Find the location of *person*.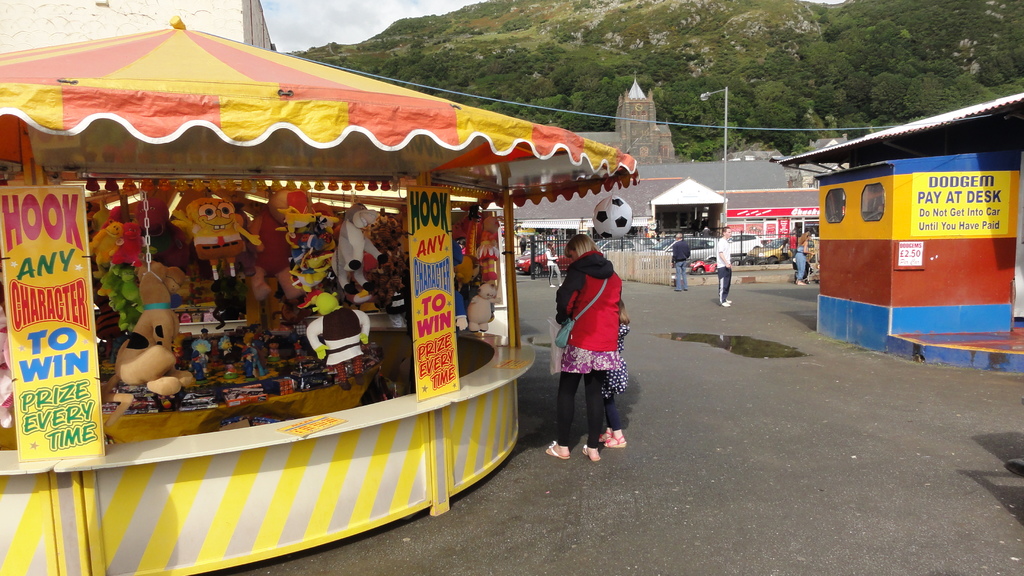
Location: 785/223/811/290.
